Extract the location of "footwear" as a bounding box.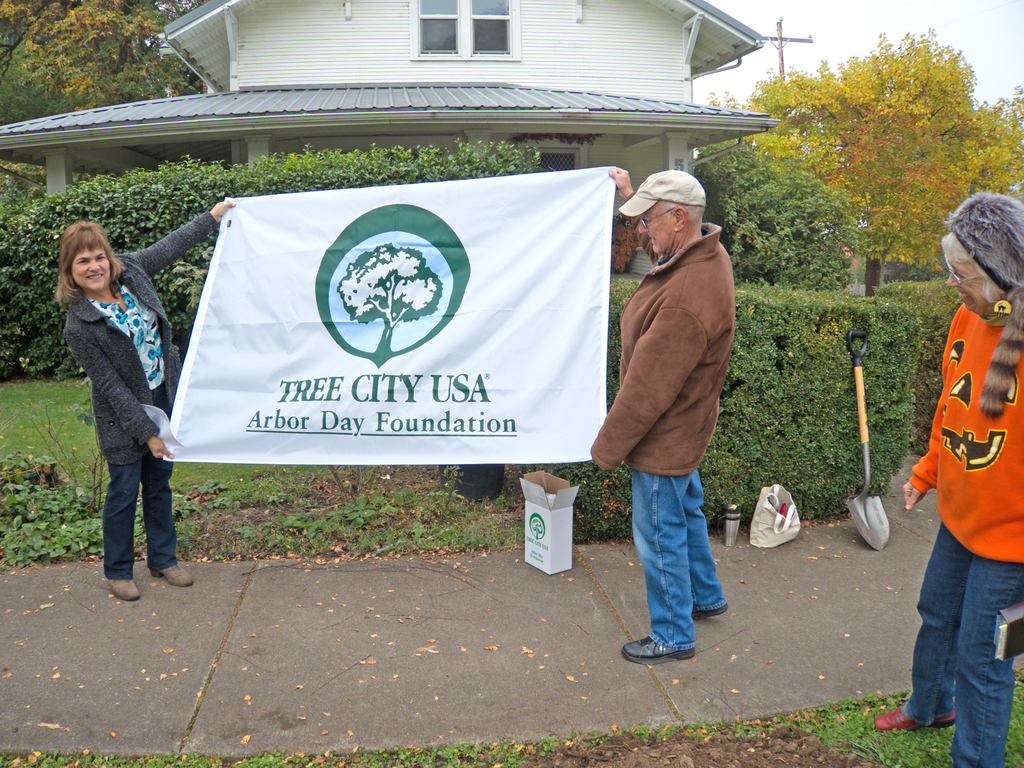
145:563:193:589.
